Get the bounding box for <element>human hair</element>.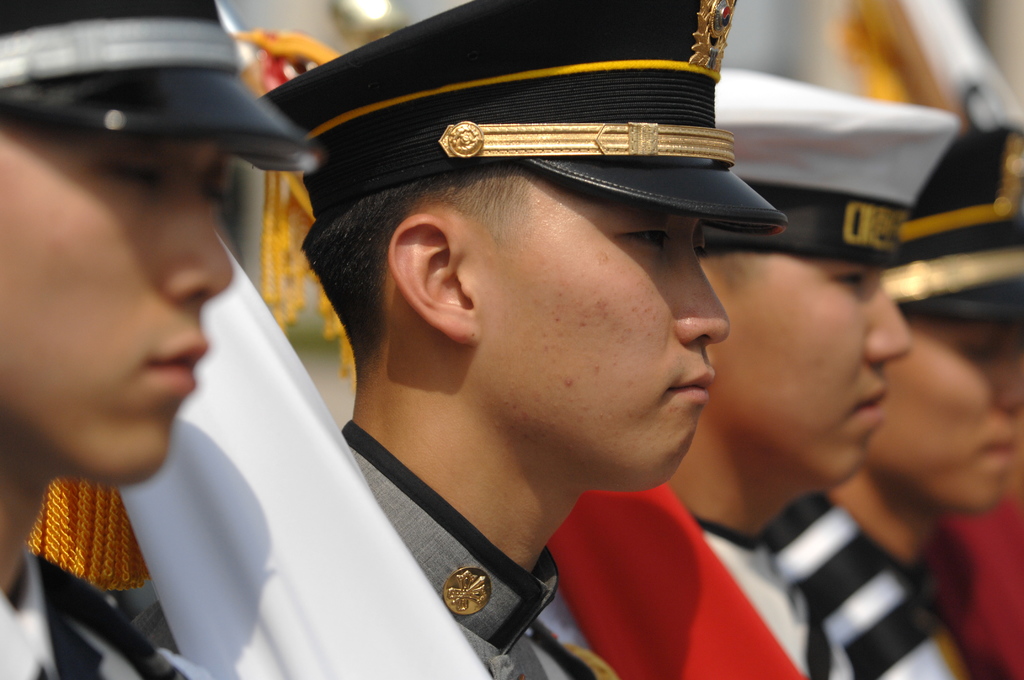
rect(301, 163, 545, 373).
